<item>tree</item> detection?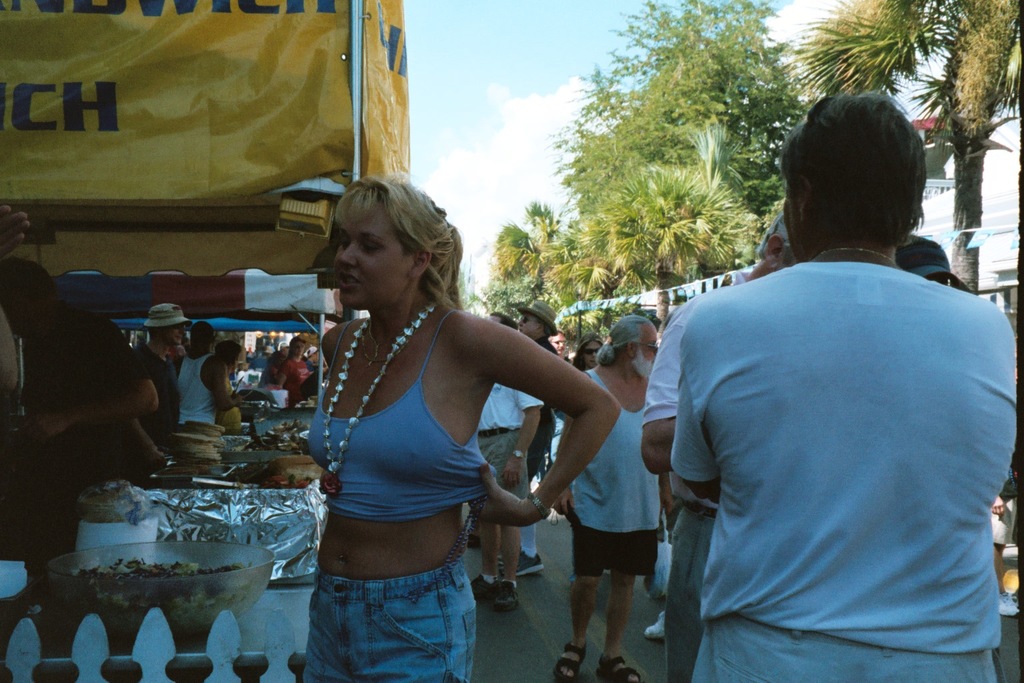
496 221 542 285
